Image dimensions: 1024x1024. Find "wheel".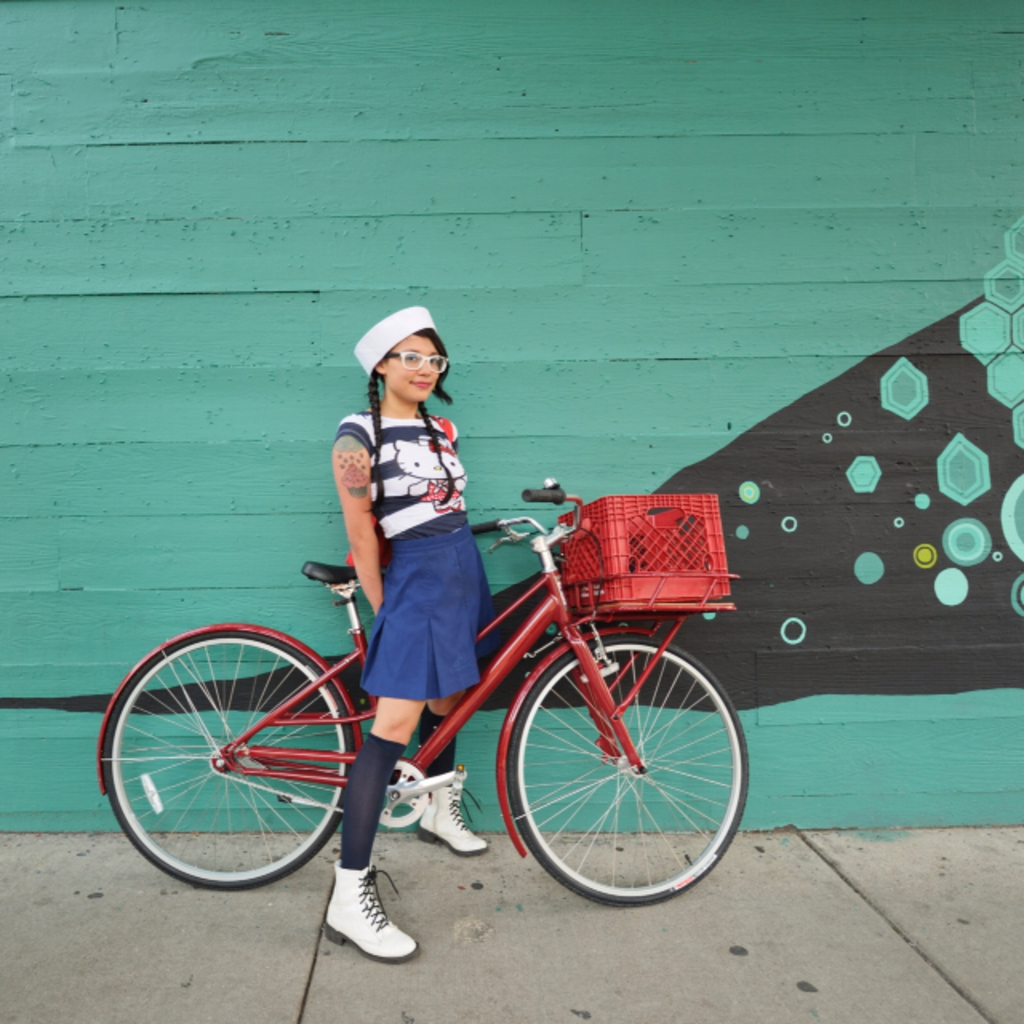
bbox=[506, 642, 747, 910].
